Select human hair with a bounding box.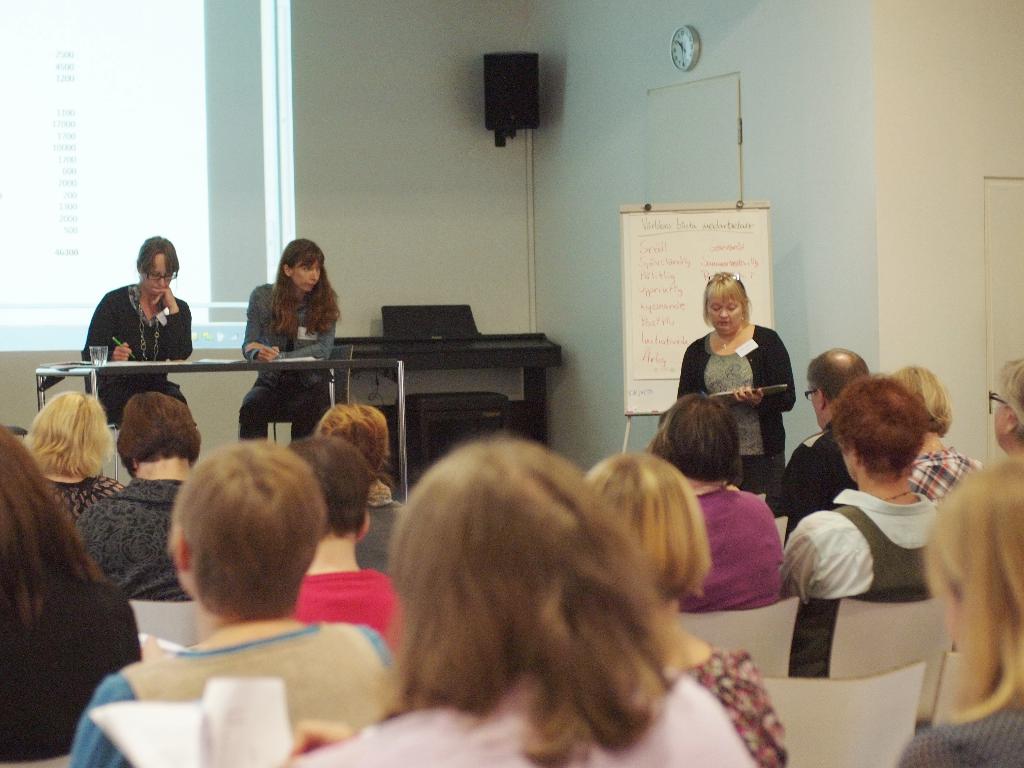
{"x1": 701, "y1": 269, "x2": 752, "y2": 326}.
